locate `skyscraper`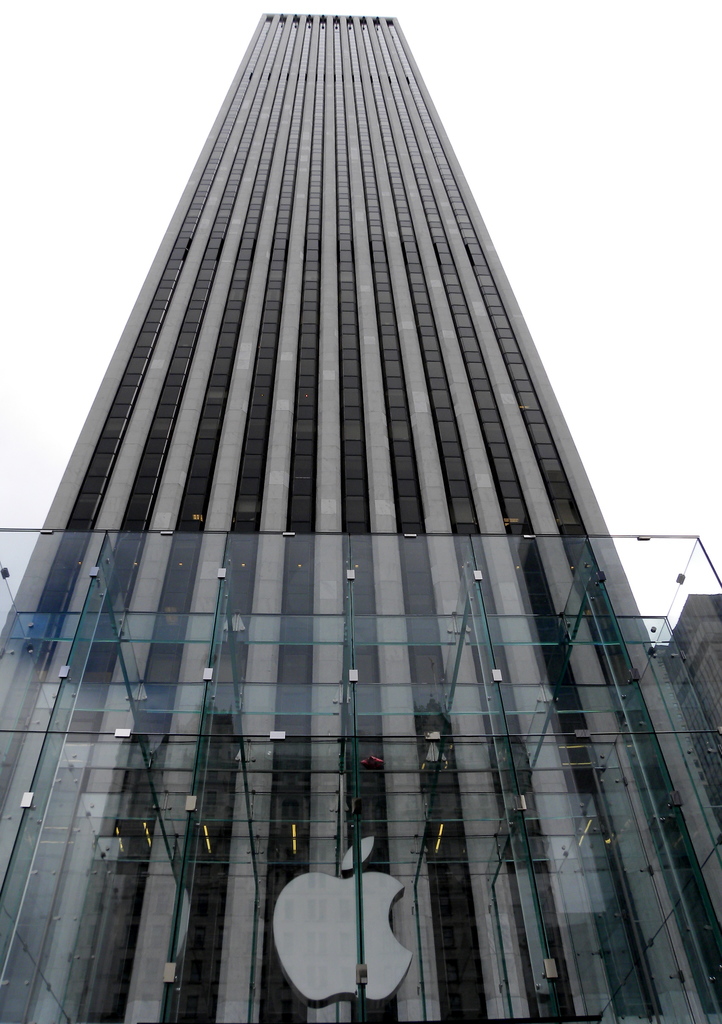
0,13,721,1023
